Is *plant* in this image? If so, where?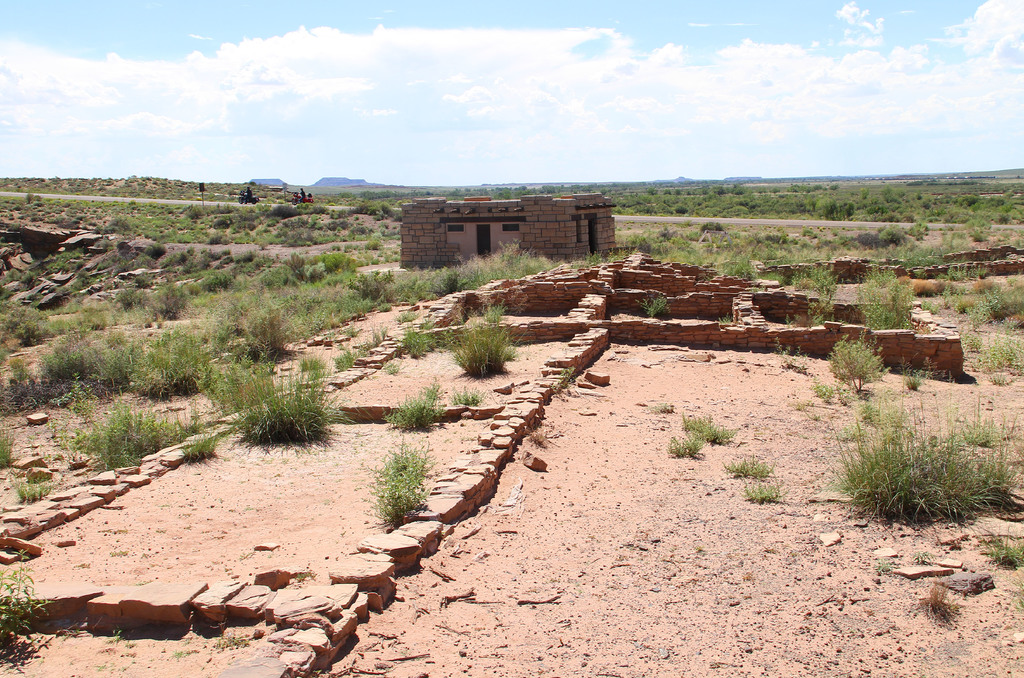
Yes, at <region>72, 393, 143, 467</region>.
